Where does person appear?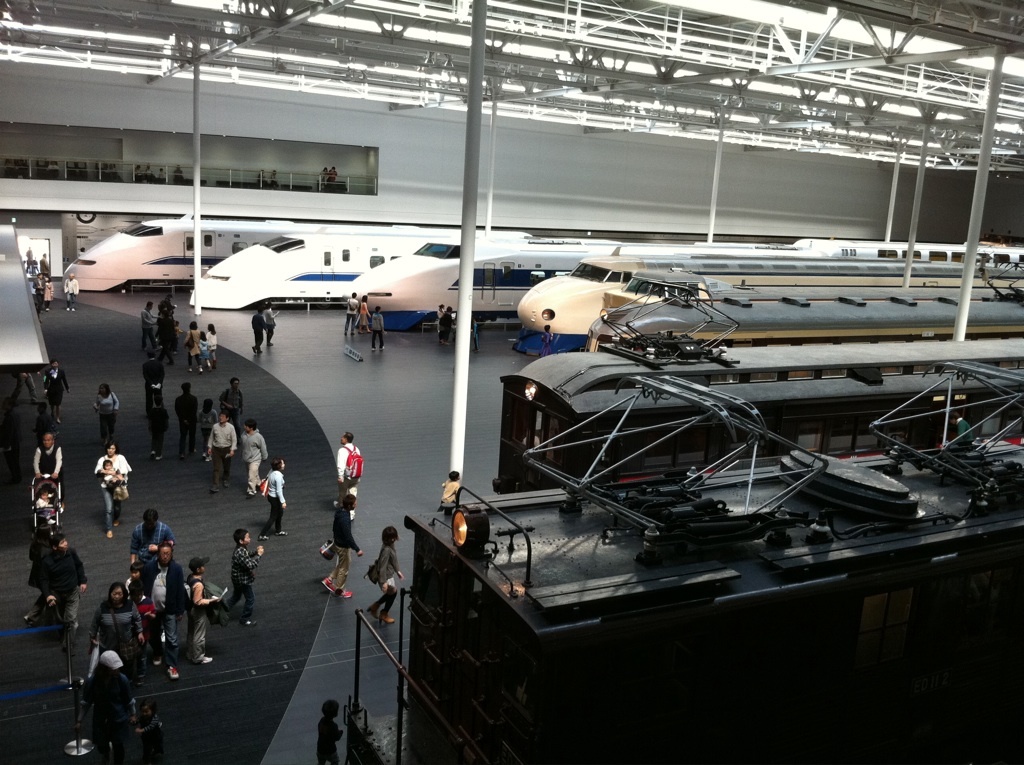
Appears at (left=370, top=303, right=384, bottom=348).
